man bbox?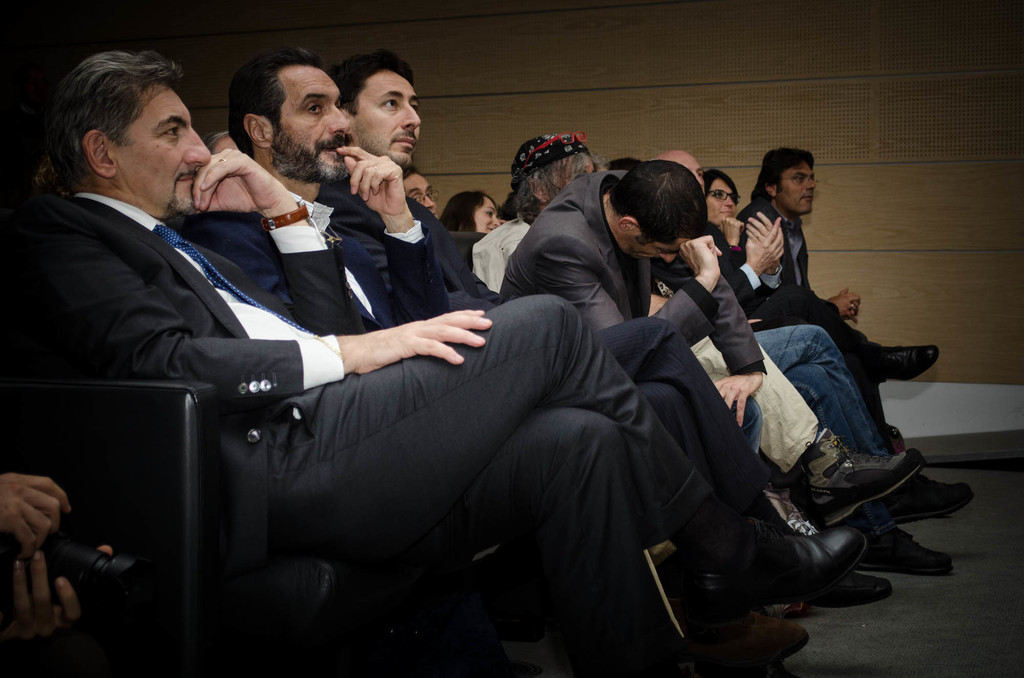
bbox(477, 134, 922, 551)
